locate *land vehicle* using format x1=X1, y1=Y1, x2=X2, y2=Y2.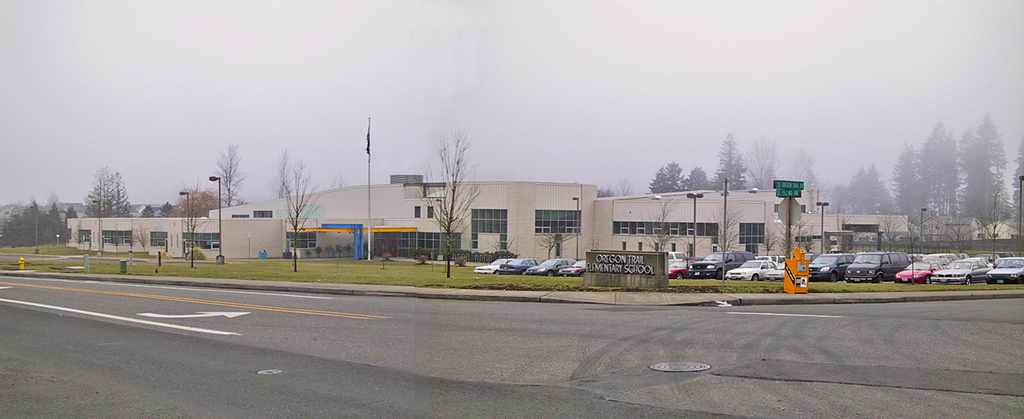
x1=532, y1=258, x2=573, y2=274.
